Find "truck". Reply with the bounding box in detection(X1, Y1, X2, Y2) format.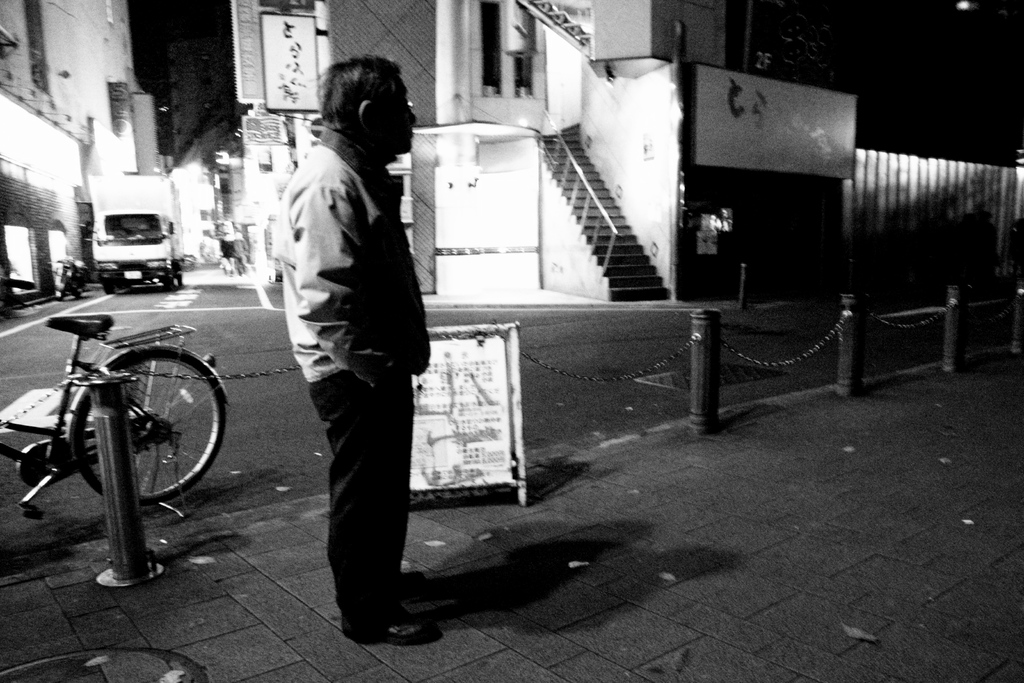
detection(85, 174, 186, 301).
